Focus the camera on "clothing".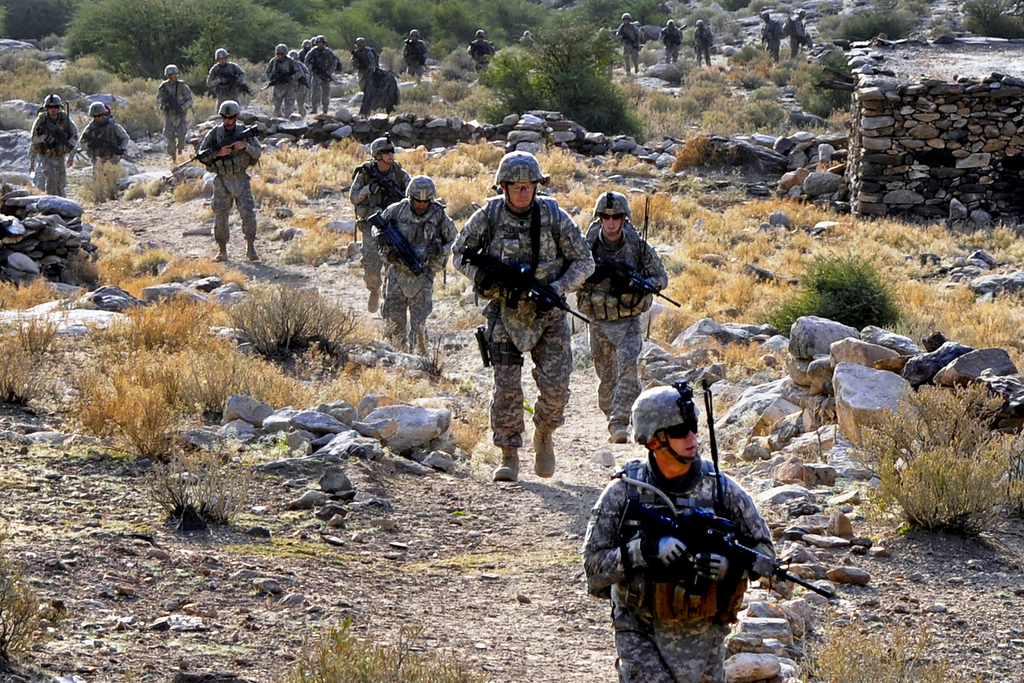
Focus region: rect(466, 32, 497, 64).
